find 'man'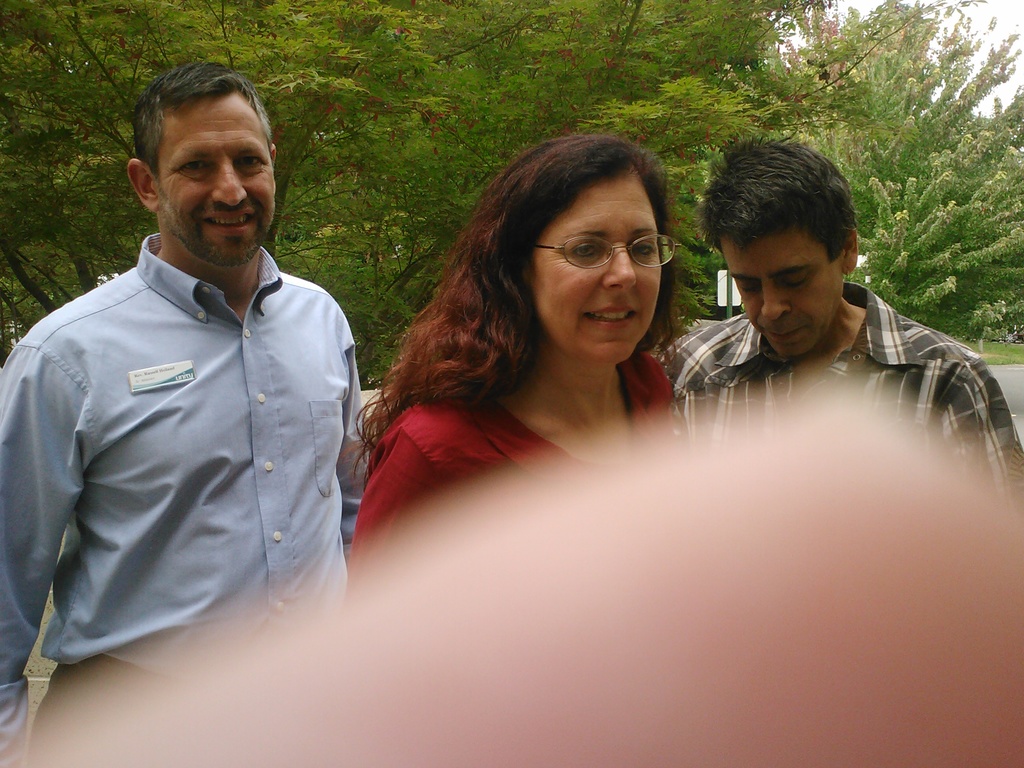
(19,37,374,718)
